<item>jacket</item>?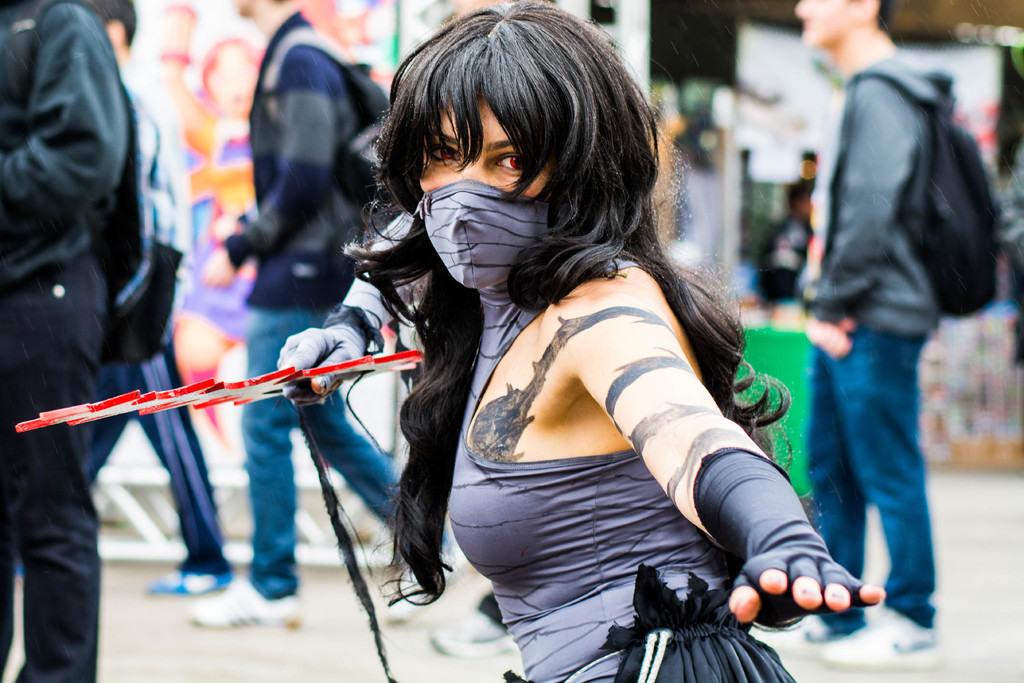
bbox=[781, 43, 1005, 418]
